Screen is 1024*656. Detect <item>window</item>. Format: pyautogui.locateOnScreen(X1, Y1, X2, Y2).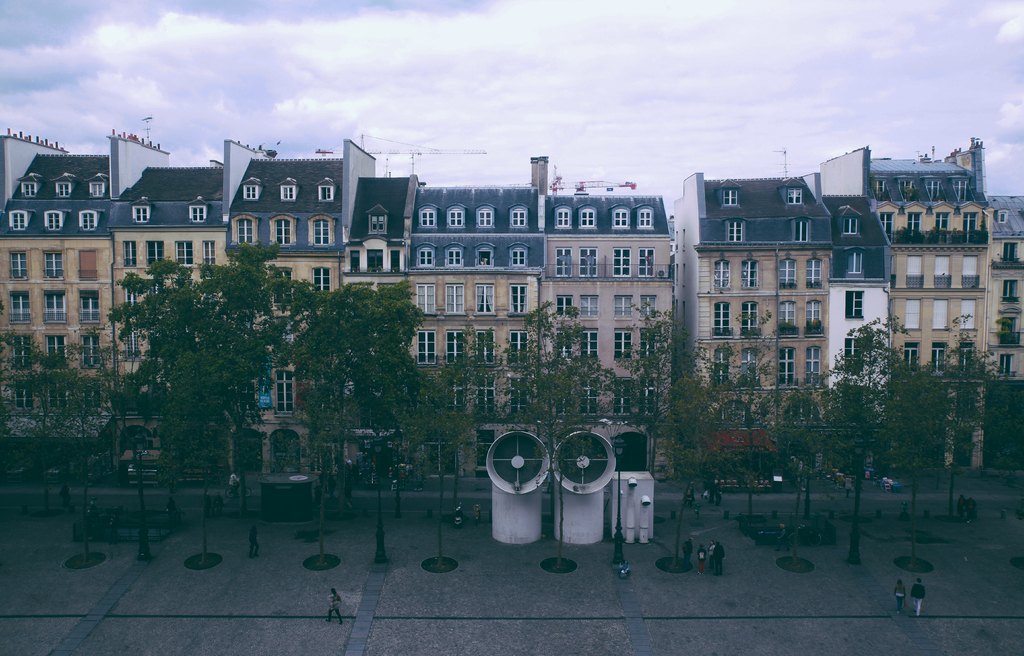
pyautogui.locateOnScreen(580, 241, 598, 281).
